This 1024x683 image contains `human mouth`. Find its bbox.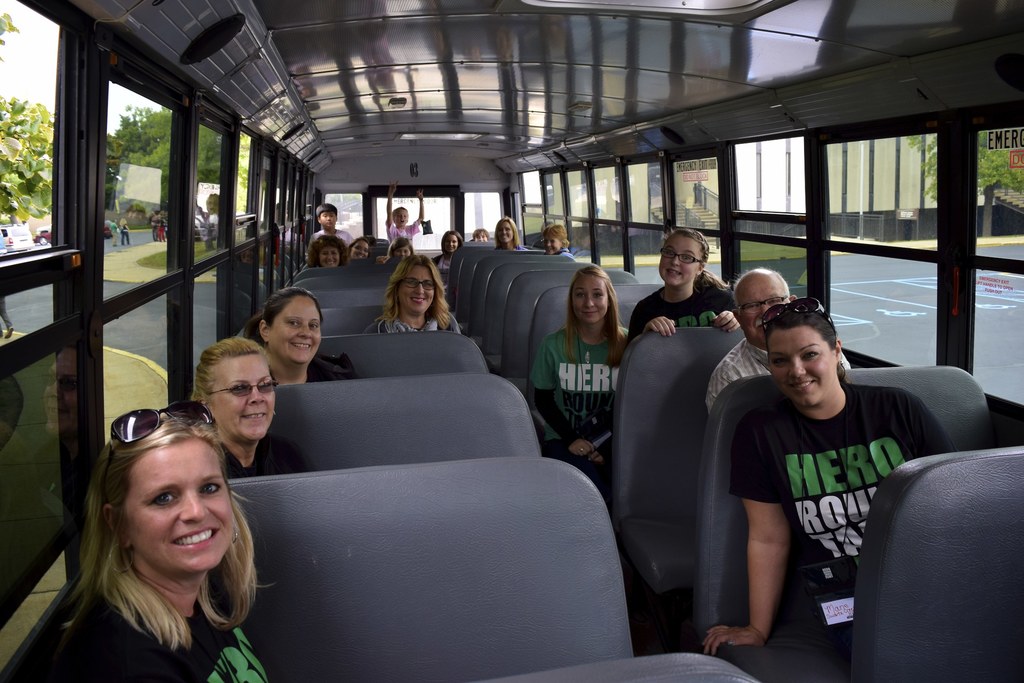
290:342:312:346.
